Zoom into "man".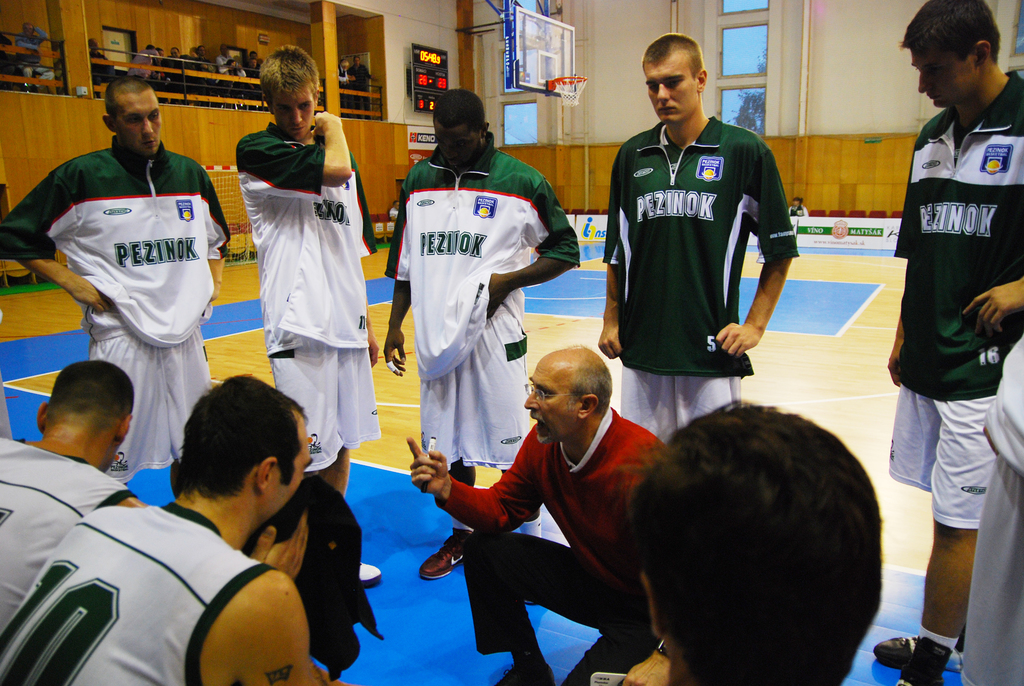
Zoom target: [left=595, top=33, right=801, bottom=445].
